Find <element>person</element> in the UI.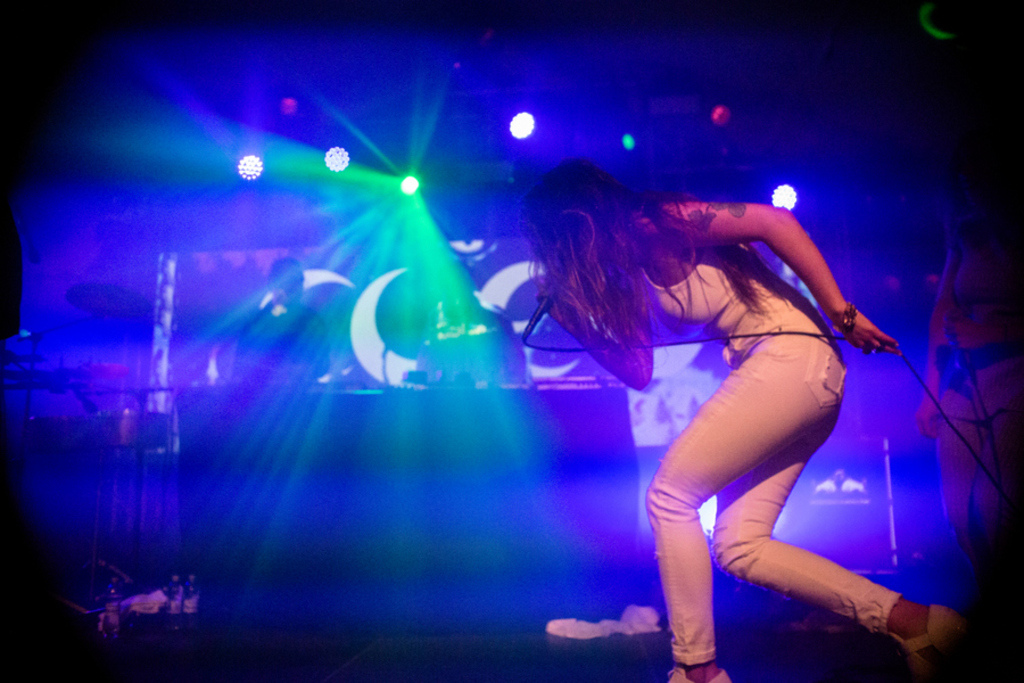
UI element at <region>418, 252, 543, 393</region>.
